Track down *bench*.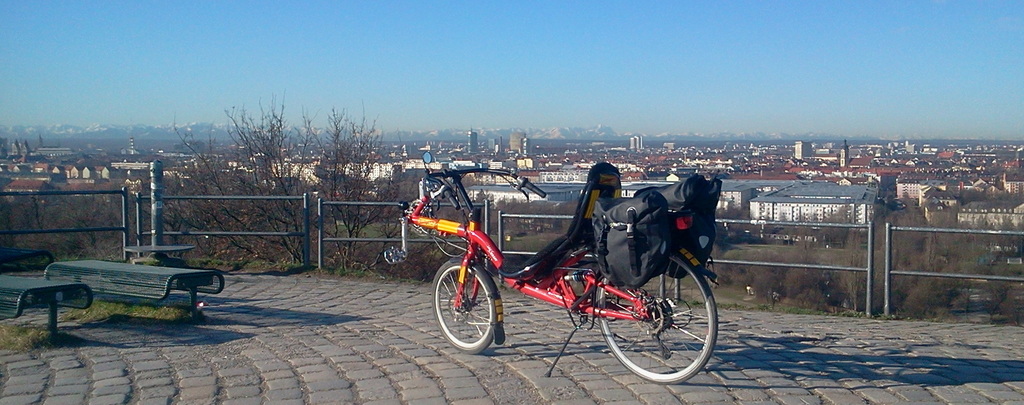
Tracked to detection(0, 270, 82, 319).
